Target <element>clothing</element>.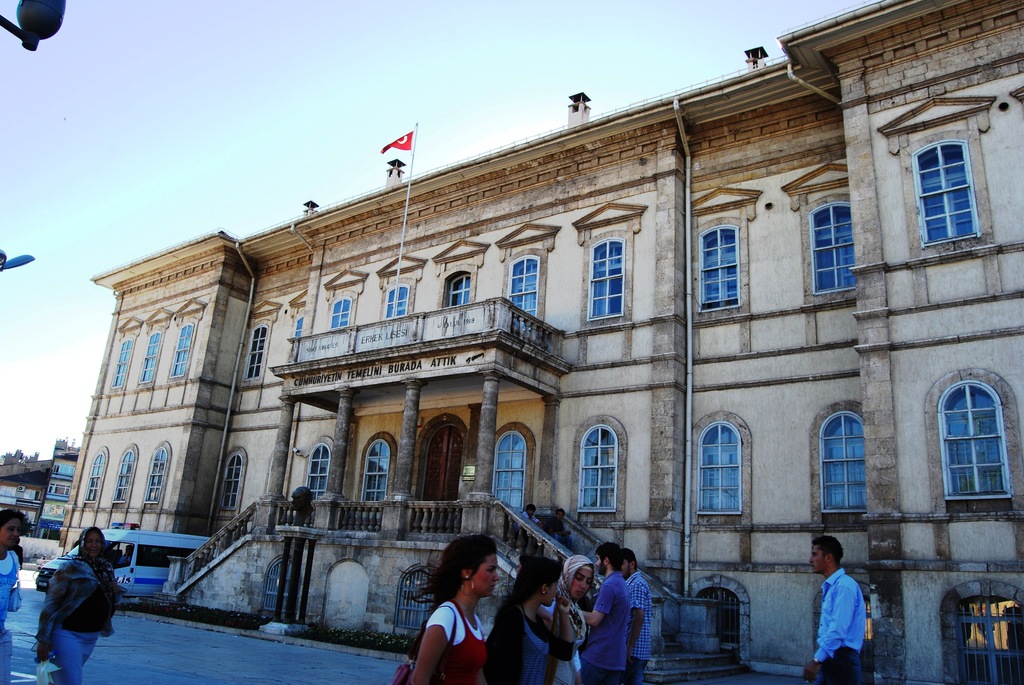
Target region: select_region(580, 571, 630, 684).
